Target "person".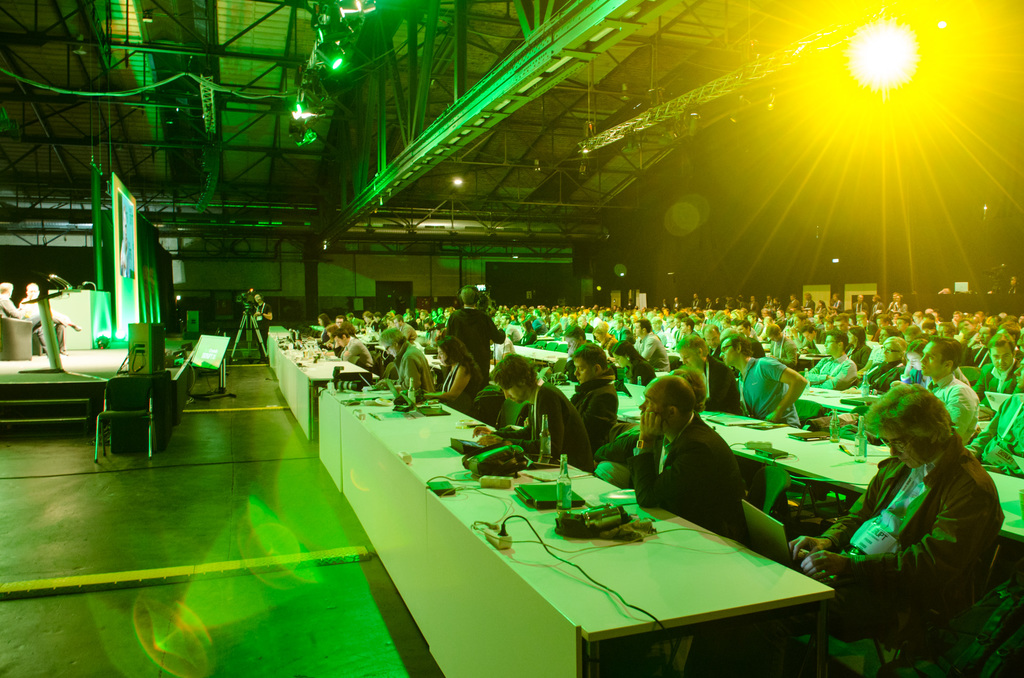
Target region: select_region(968, 359, 1023, 474).
